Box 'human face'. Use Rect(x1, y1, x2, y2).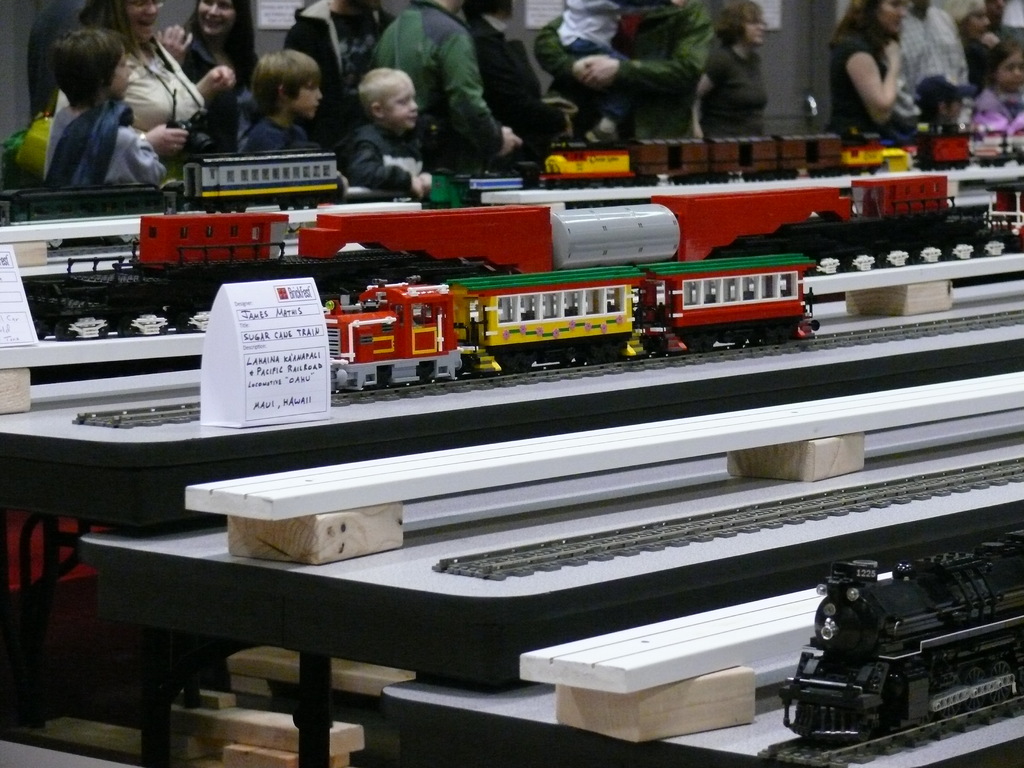
Rect(116, 44, 132, 101).
